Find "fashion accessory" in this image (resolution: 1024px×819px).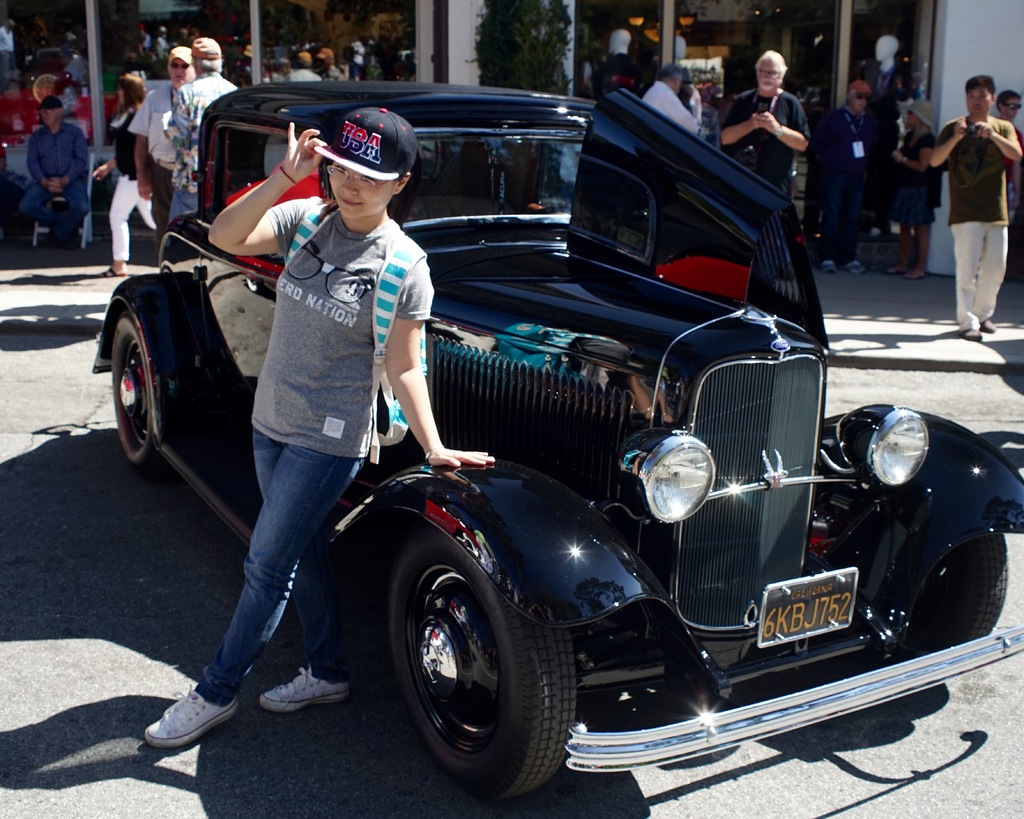
box=[143, 681, 240, 749].
